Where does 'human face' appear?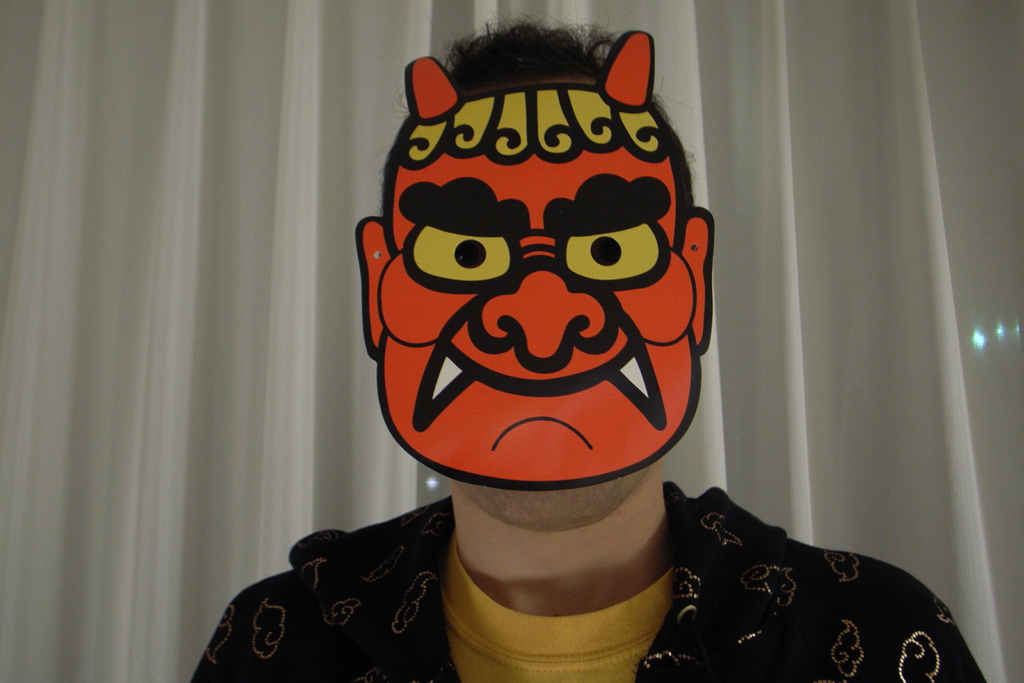
Appears at (376,79,698,494).
